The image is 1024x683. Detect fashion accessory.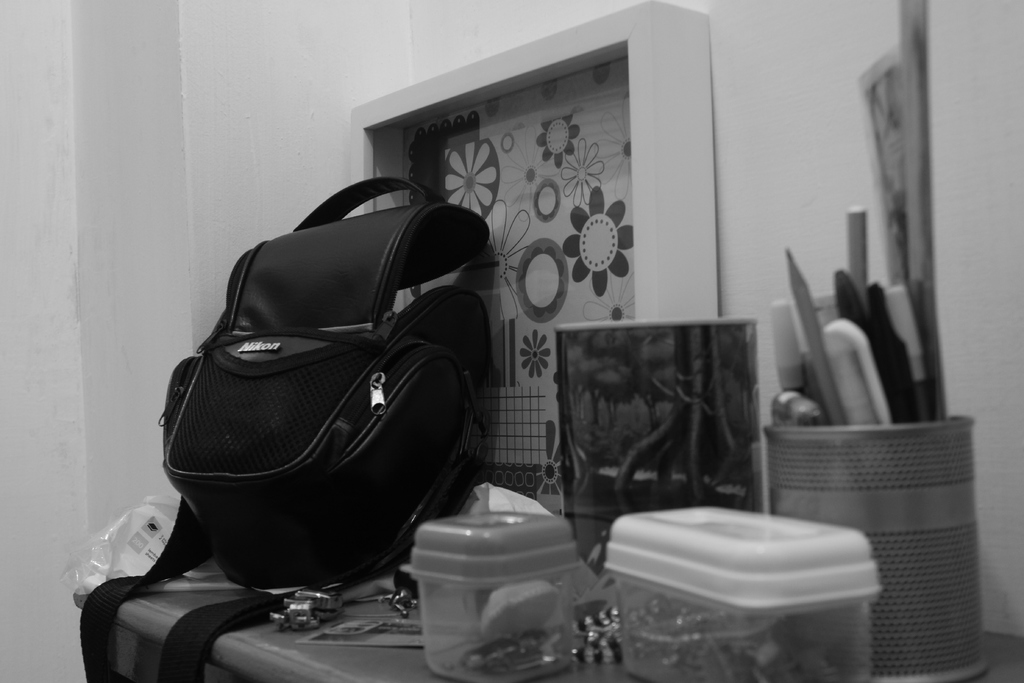
Detection: pyautogui.locateOnScreen(76, 171, 500, 682).
